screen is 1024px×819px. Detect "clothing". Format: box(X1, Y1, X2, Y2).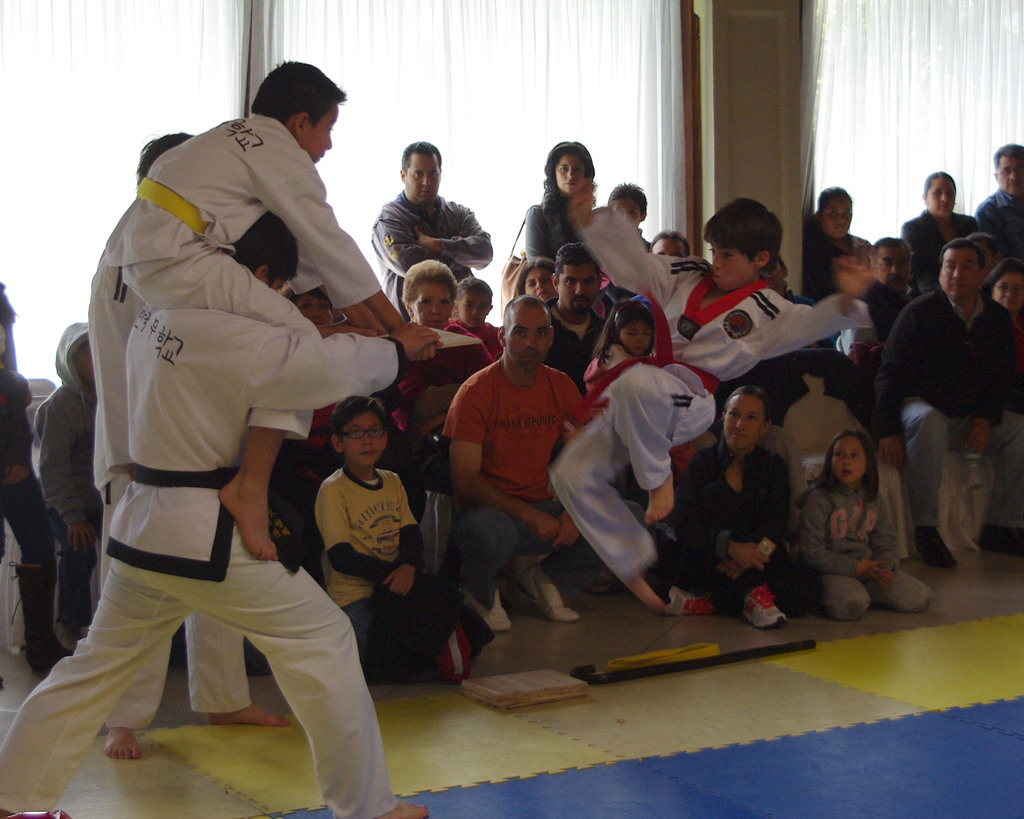
box(456, 369, 583, 564).
